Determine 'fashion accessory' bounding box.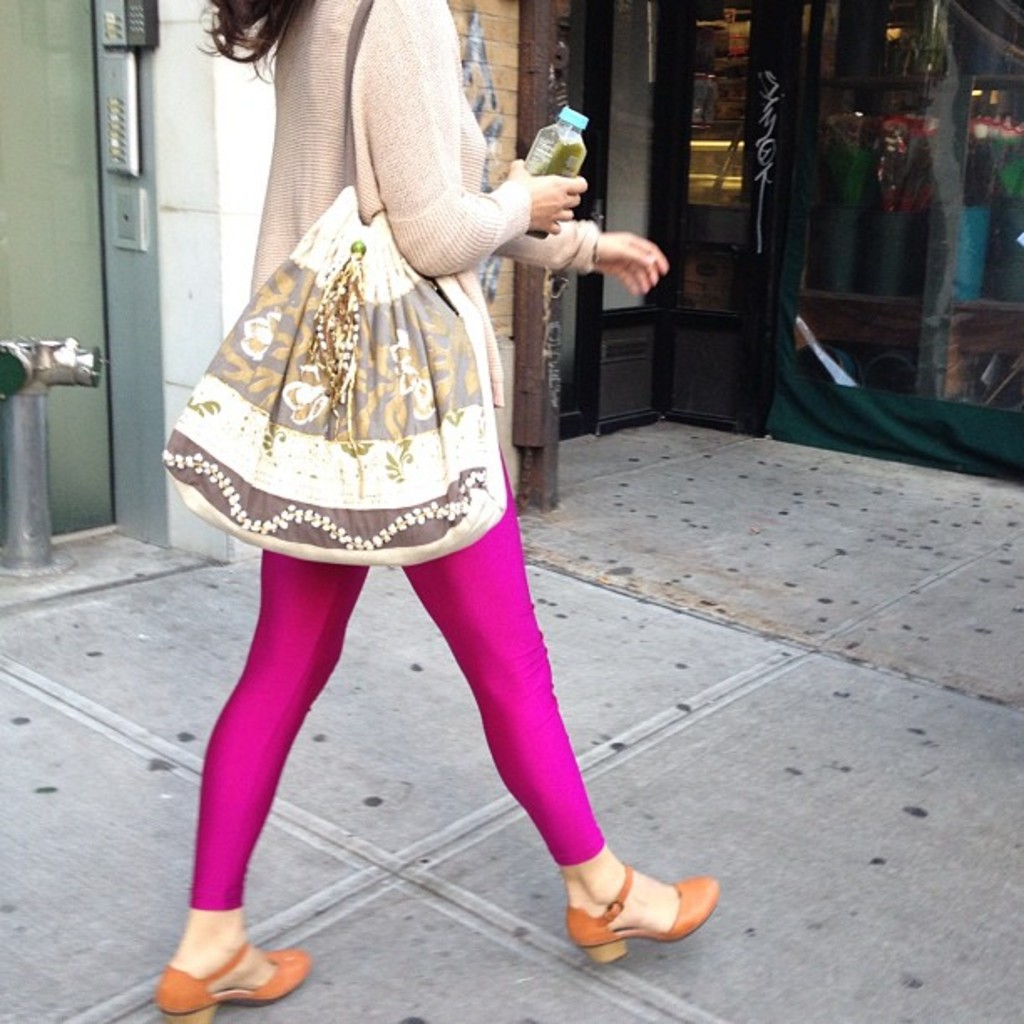
Determined: 152 932 315 1022.
